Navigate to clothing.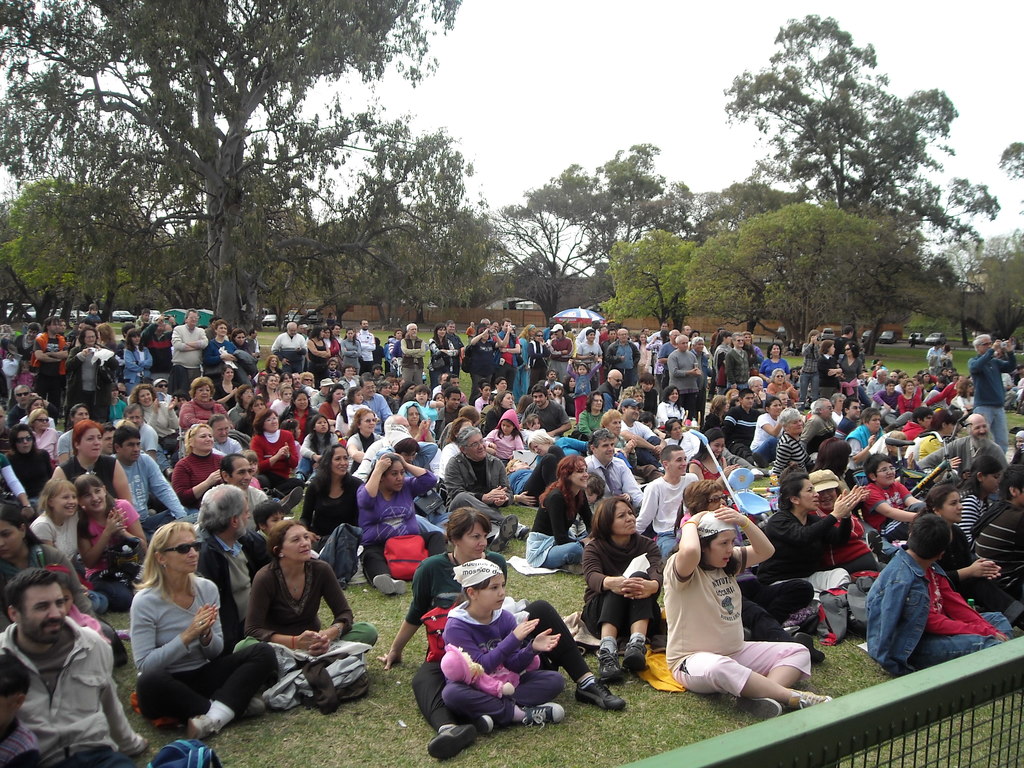
Navigation target: 520/429/588/455.
